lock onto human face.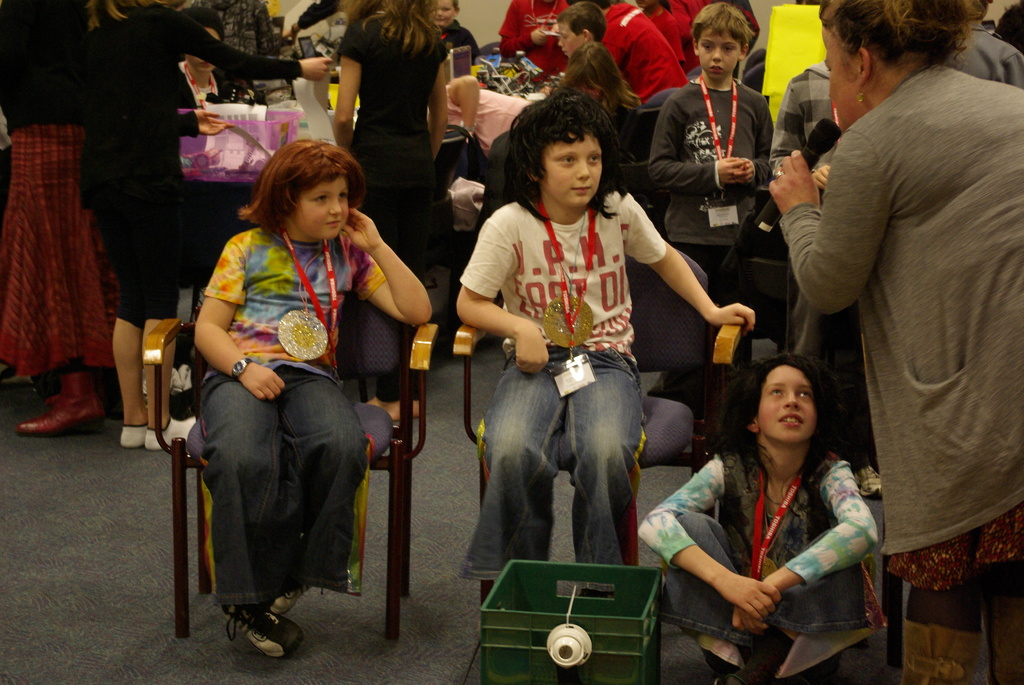
Locked: 815:0:835:46.
